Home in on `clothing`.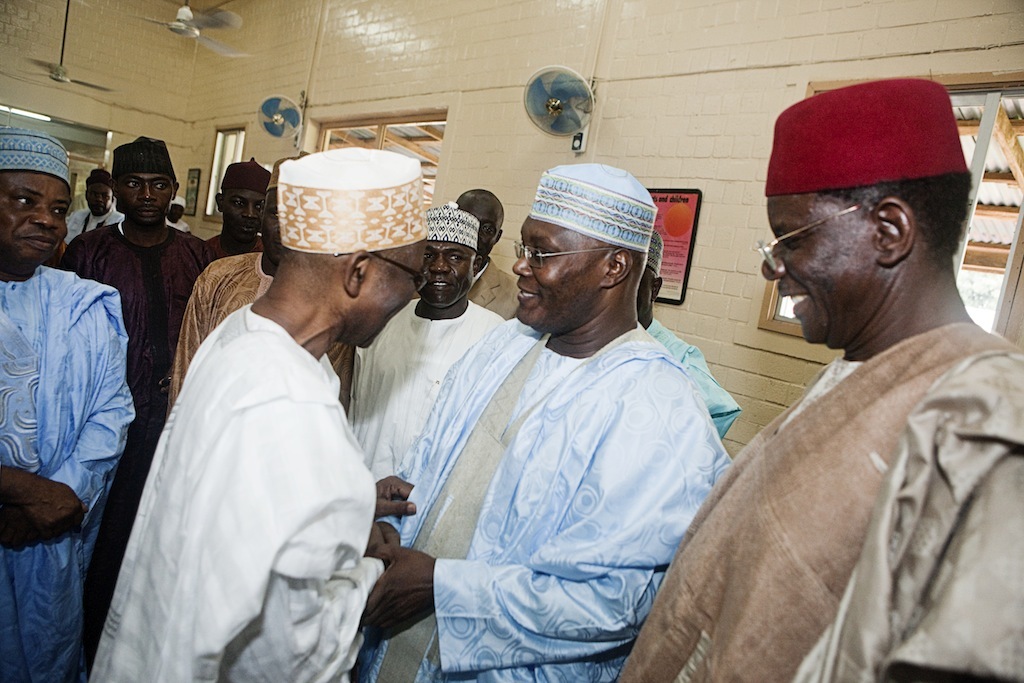
Homed in at (left=341, top=301, right=509, bottom=486).
